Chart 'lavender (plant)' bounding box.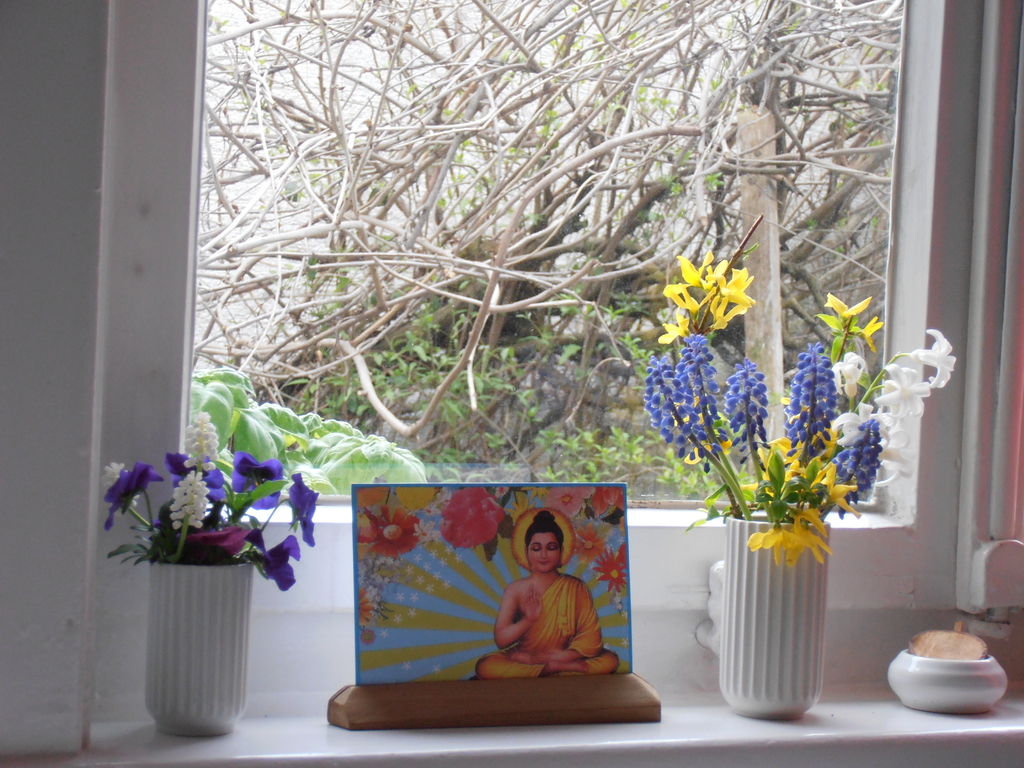
Charted: 785/332/855/495.
